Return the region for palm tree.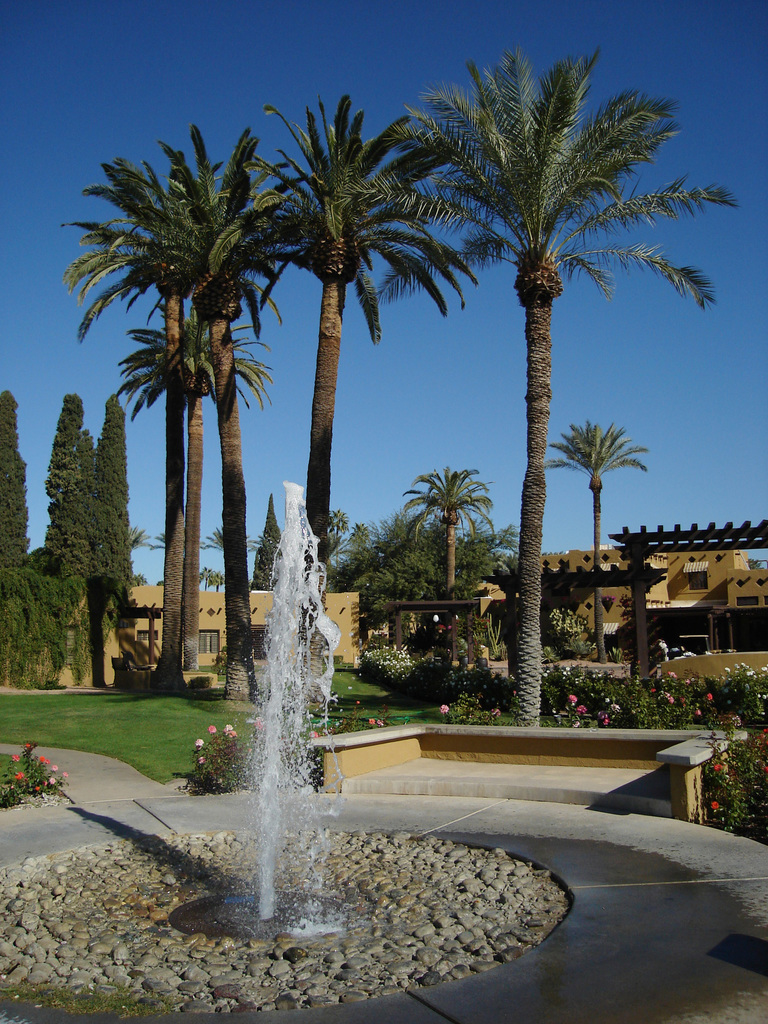
{"x1": 253, "y1": 101, "x2": 474, "y2": 705}.
